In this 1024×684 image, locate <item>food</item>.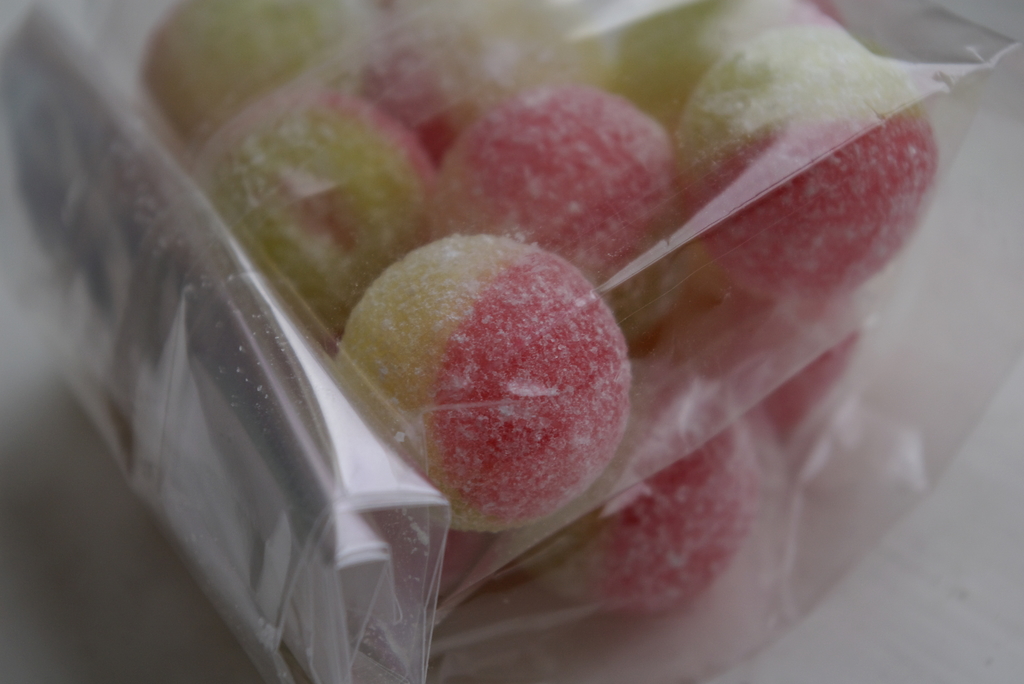
Bounding box: <bbox>648, 26, 944, 313</bbox>.
